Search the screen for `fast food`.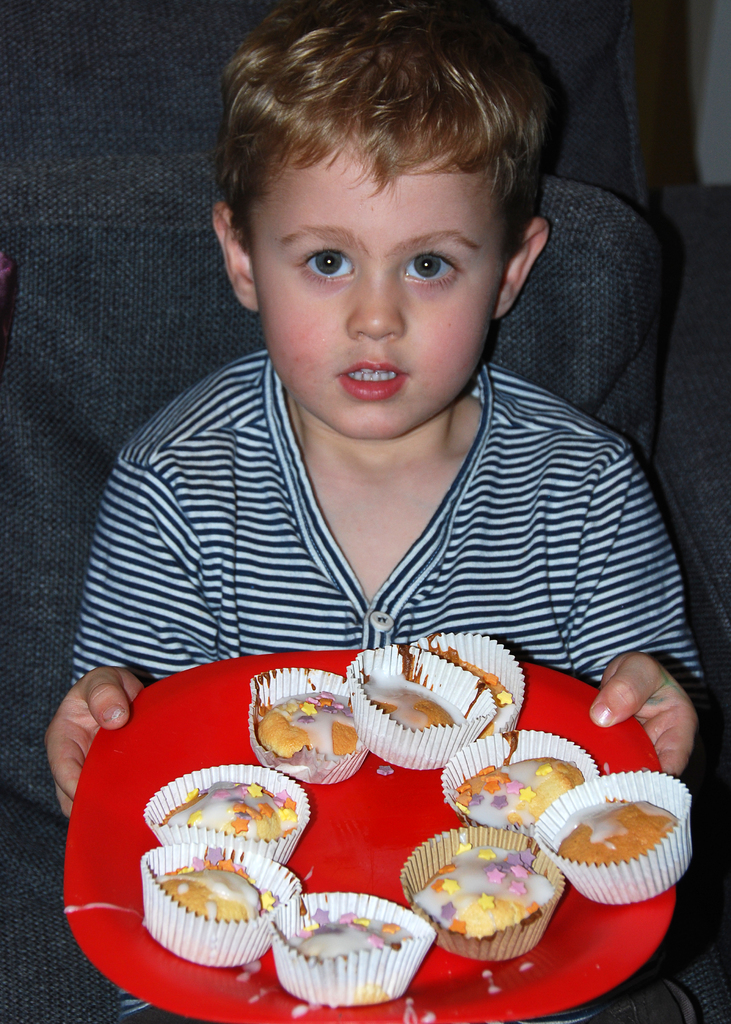
Found at [551,797,675,864].
